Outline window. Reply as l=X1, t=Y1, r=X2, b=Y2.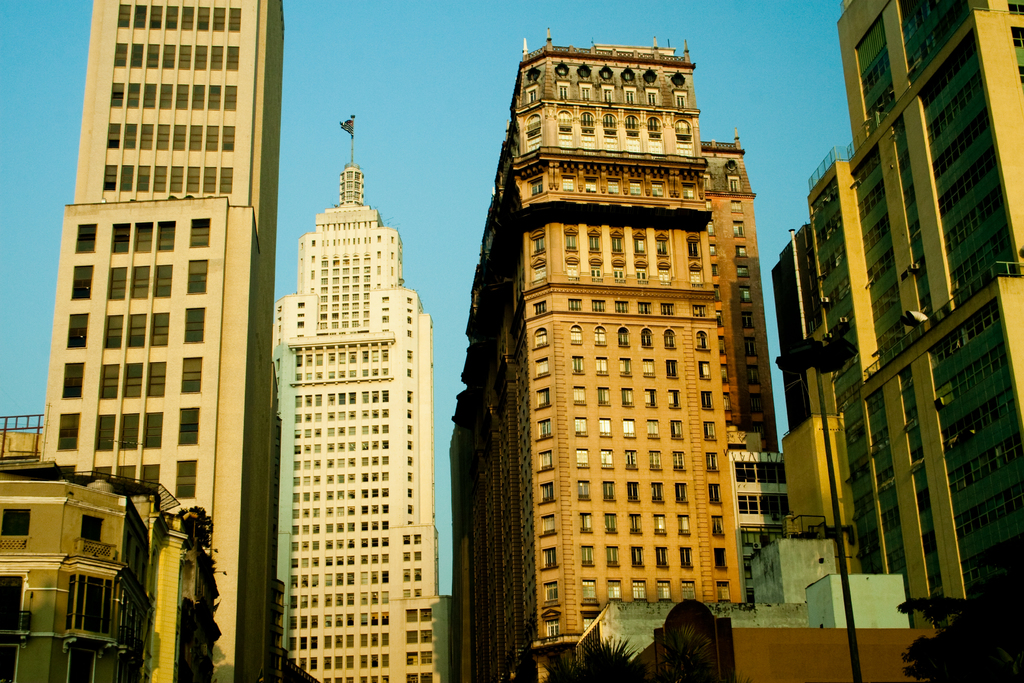
l=572, t=357, r=582, b=372.
